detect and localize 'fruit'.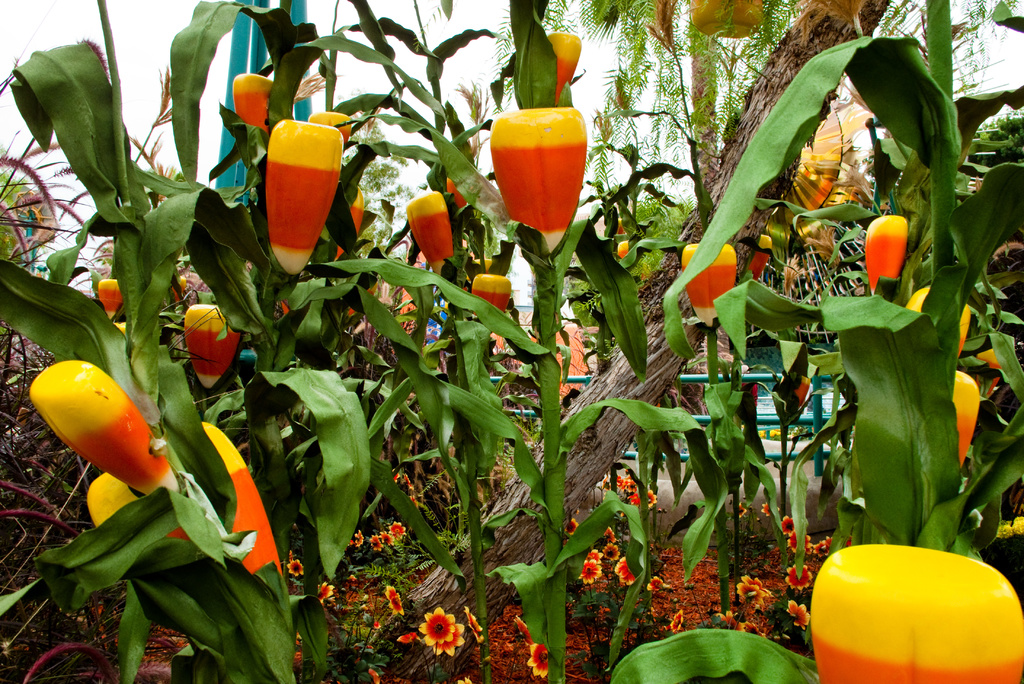
Localized at {"x1": 810, "y1": 546, "x2": 1023, "y2": 683}.
